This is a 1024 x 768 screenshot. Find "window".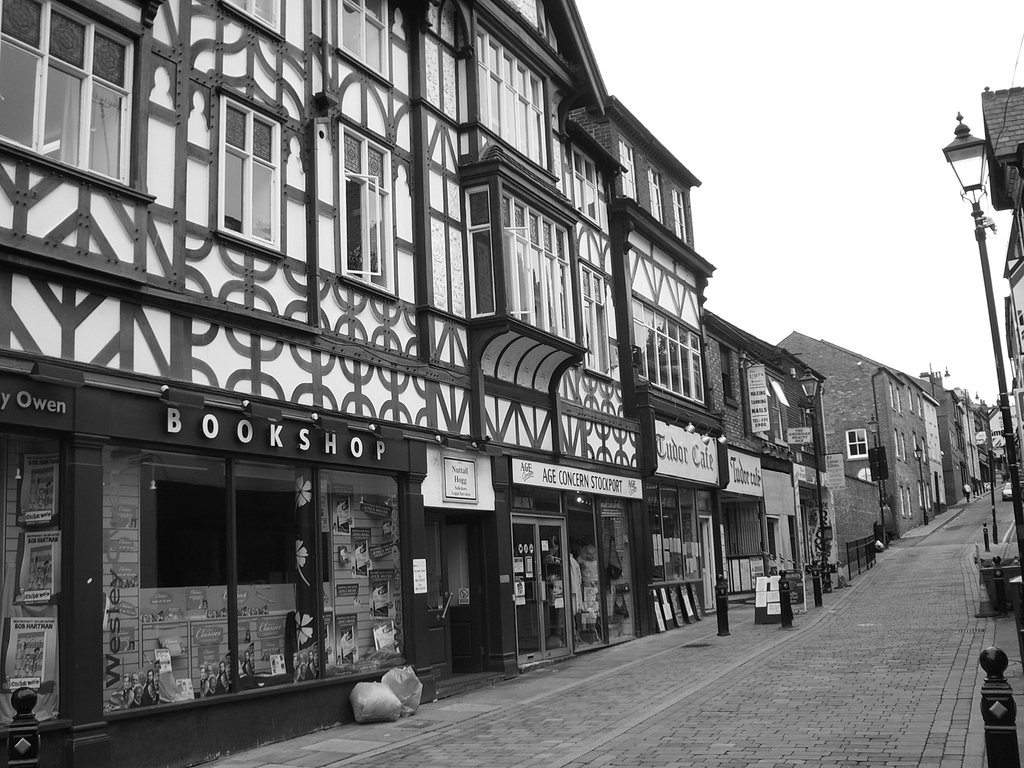
Bounding box: region(460, 155, 586, 363).
